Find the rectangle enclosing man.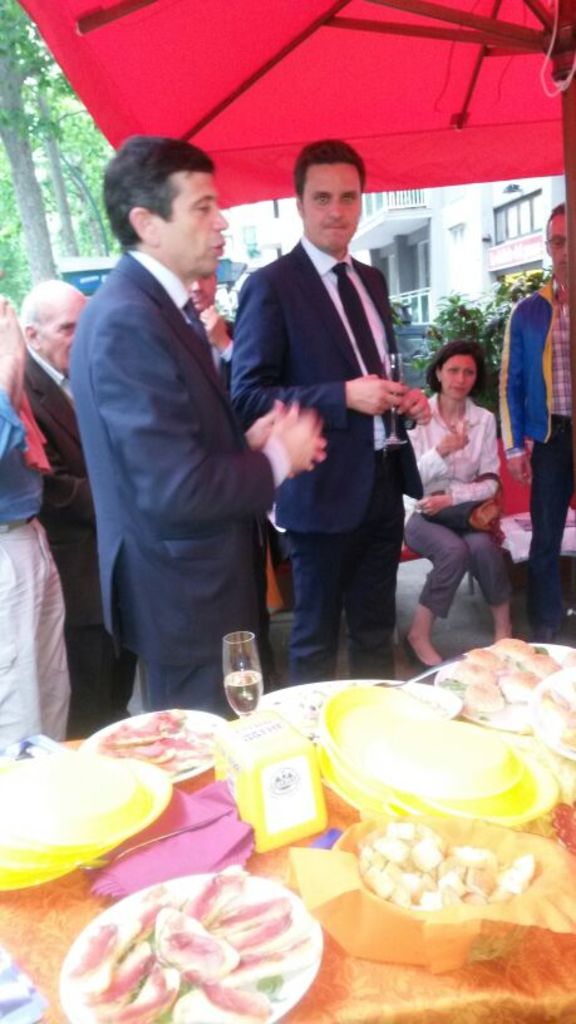
rect(188, 269, 267, 675).
